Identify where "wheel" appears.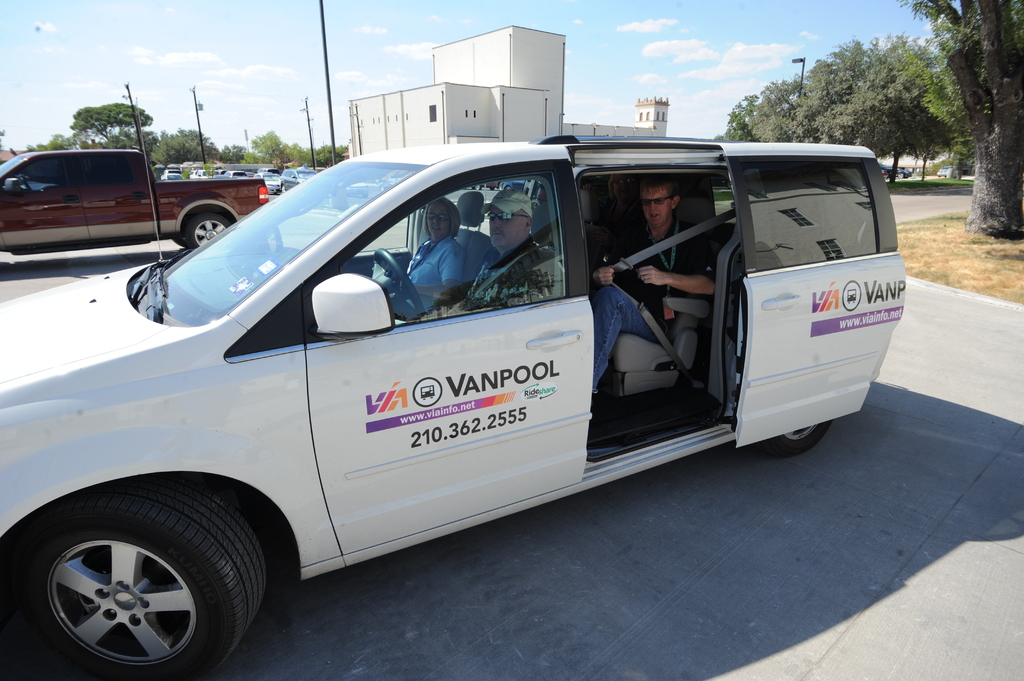
Appears at 475, 184, 479, 191.
